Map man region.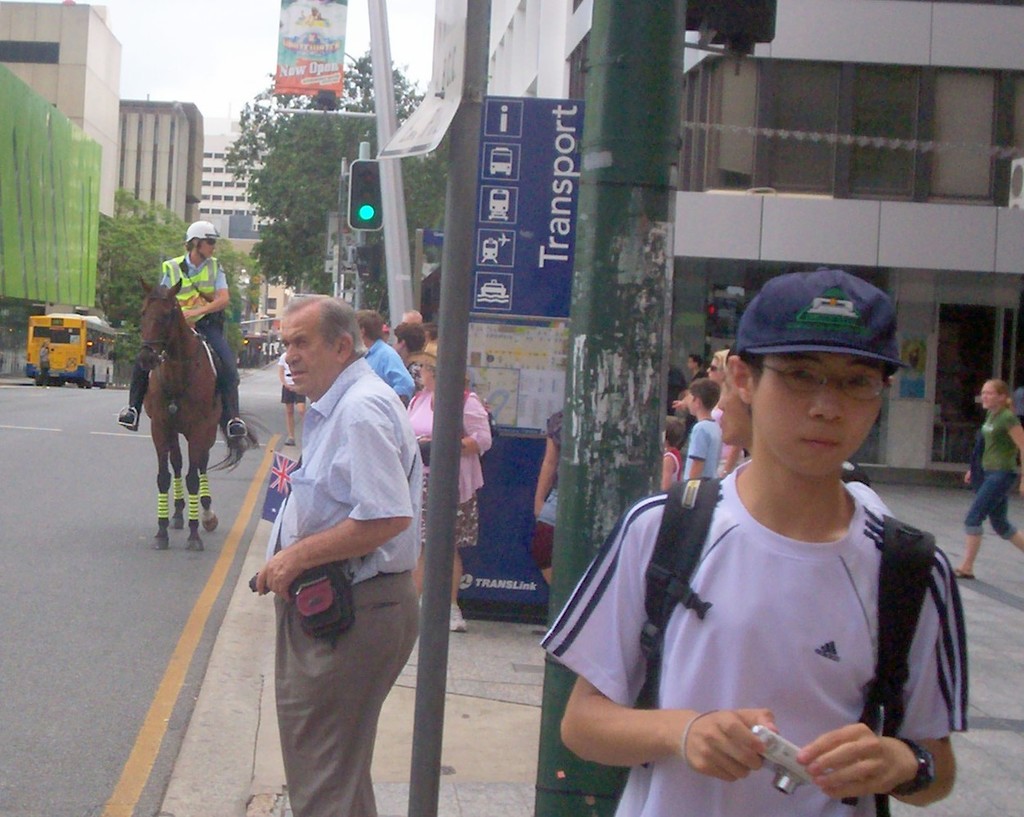
Mapped to rect(534, 270, 978, 816).
